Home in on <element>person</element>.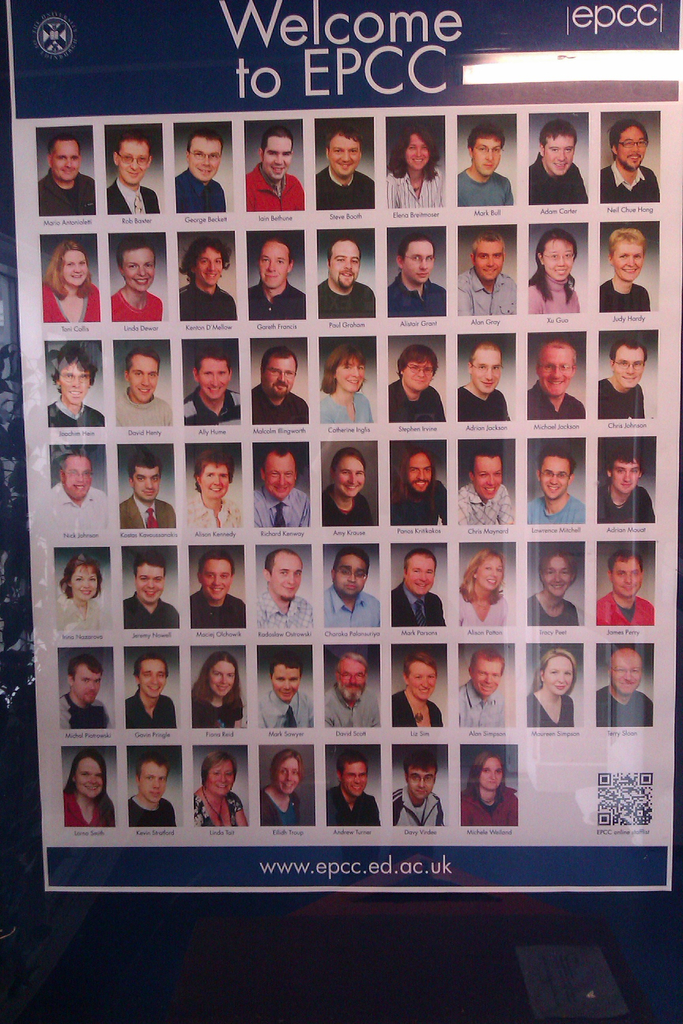
Homed in at pyautogui.locateOnScreen(258, 664, 315, 729).
